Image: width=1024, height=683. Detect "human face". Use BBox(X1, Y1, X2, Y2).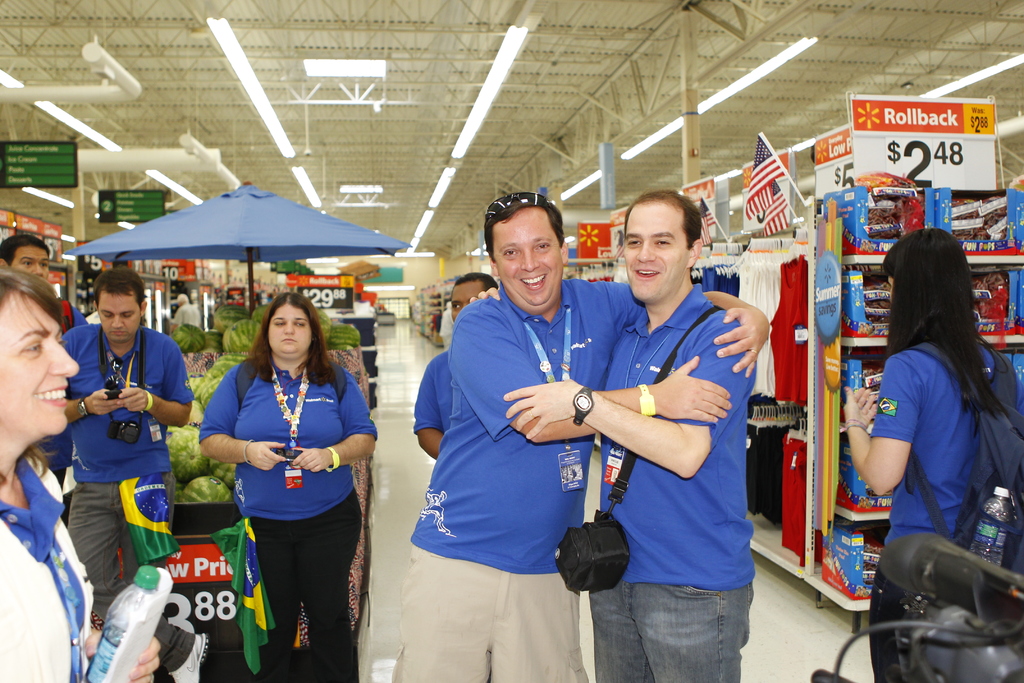
BBox(99, 295, 140, 345).
